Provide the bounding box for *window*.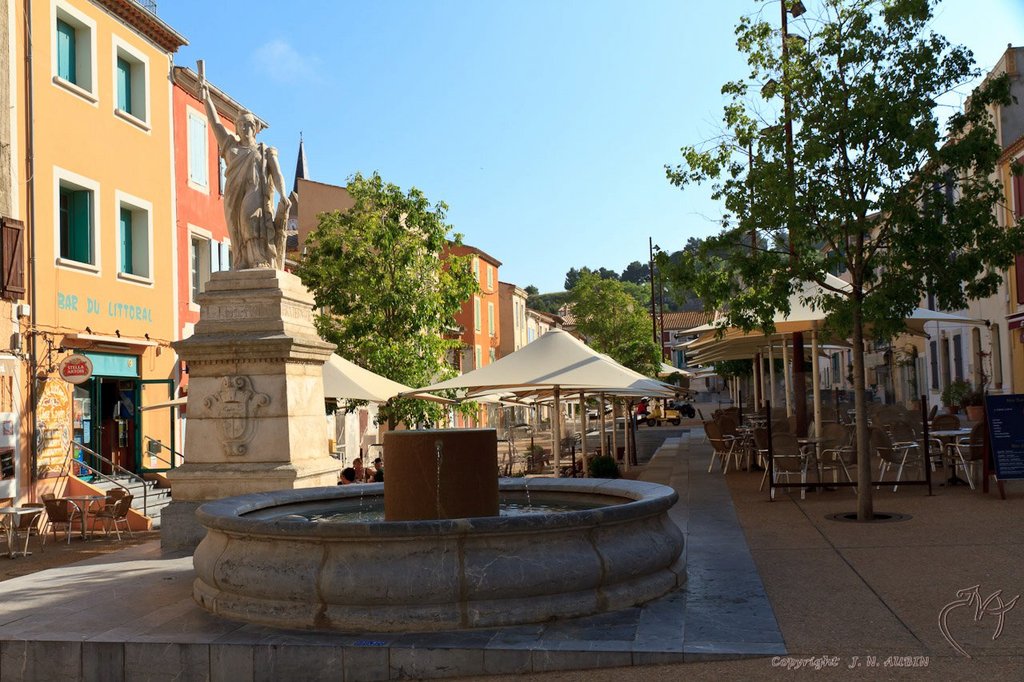
(x1=474, y1=298, x2=482, y2=327).
